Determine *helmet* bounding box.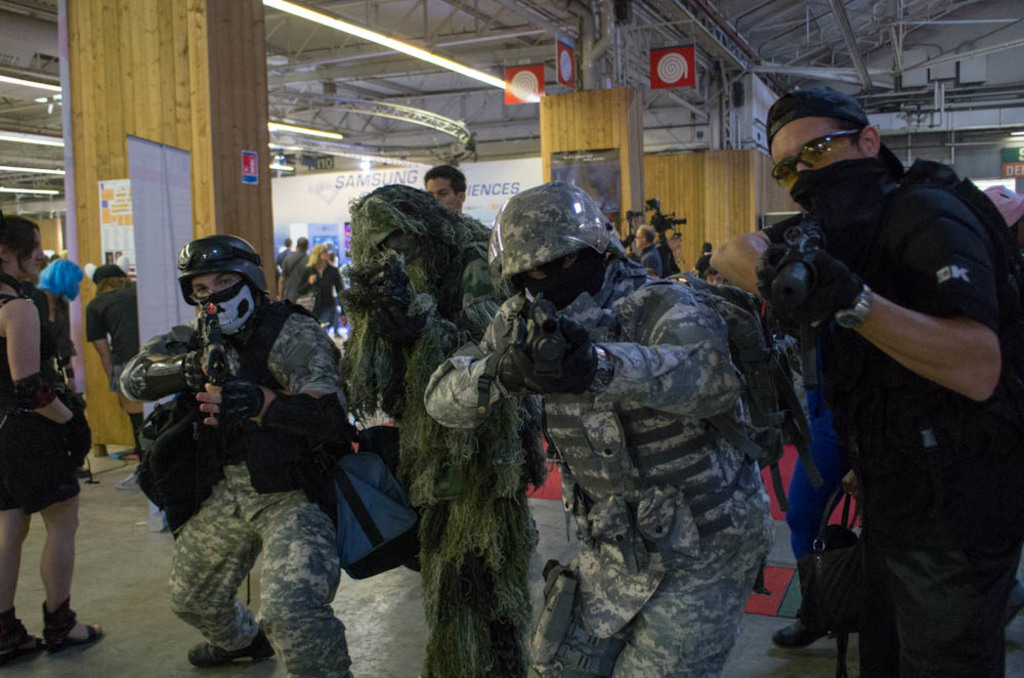
Determined: bbox(499, 194, 643, 311).
